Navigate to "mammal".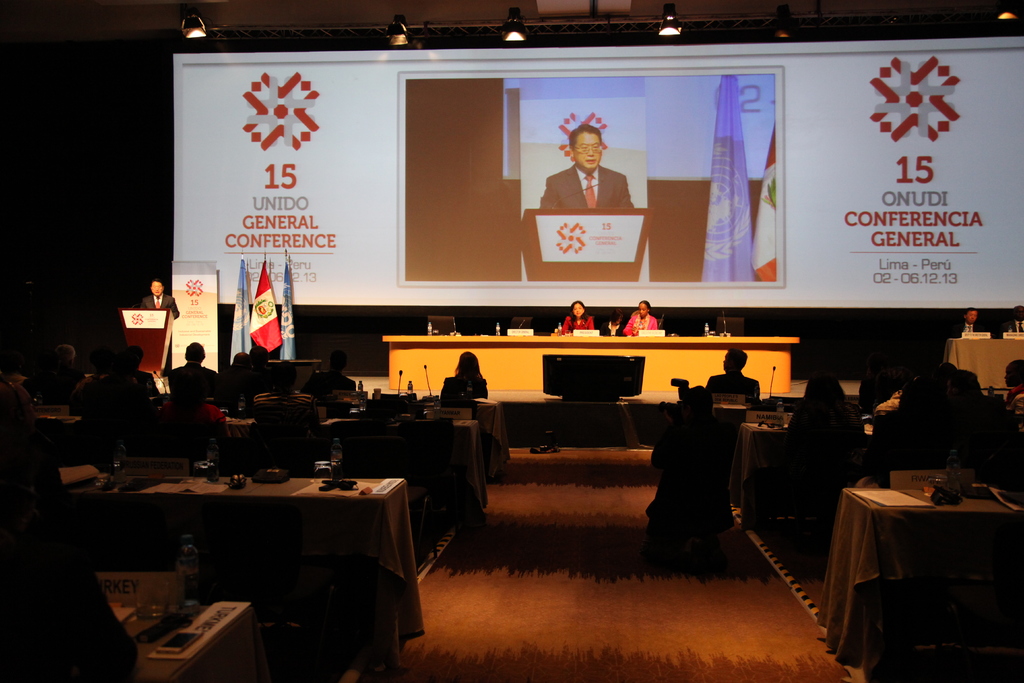
Navigation target: {"x1": 106, "y1": 375, "x2": 155, "y2": 443}.
